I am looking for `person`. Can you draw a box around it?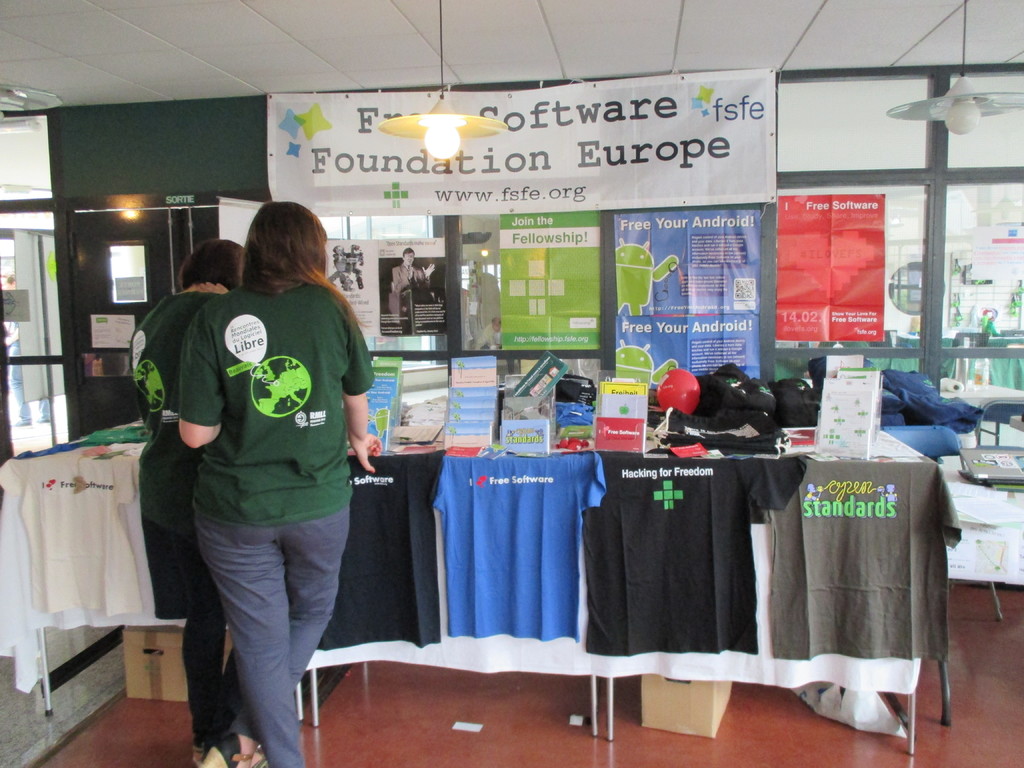
Sure, the bounding box is bbox=[383, 245, 436, 318].
